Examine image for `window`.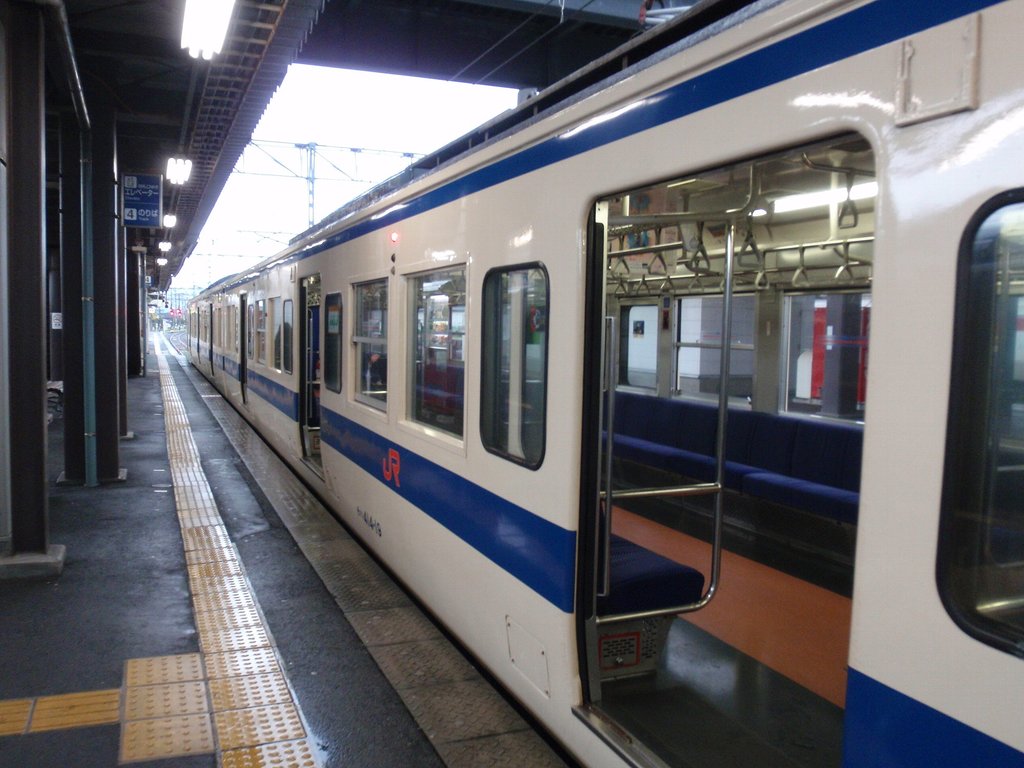
Examination result: region(325, 287, 351, 396).
